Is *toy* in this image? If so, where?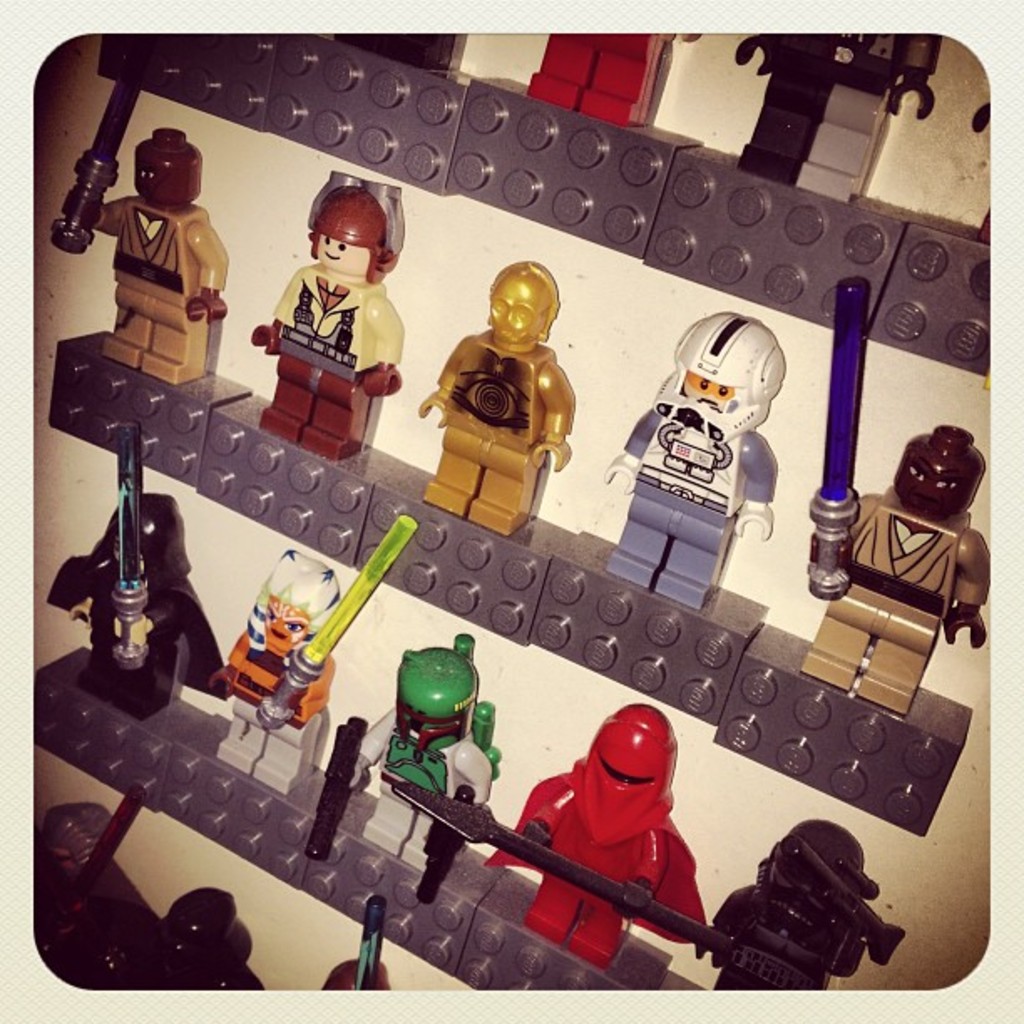
Yes, at x1=356 y1=455 x2=567 y2=646.
